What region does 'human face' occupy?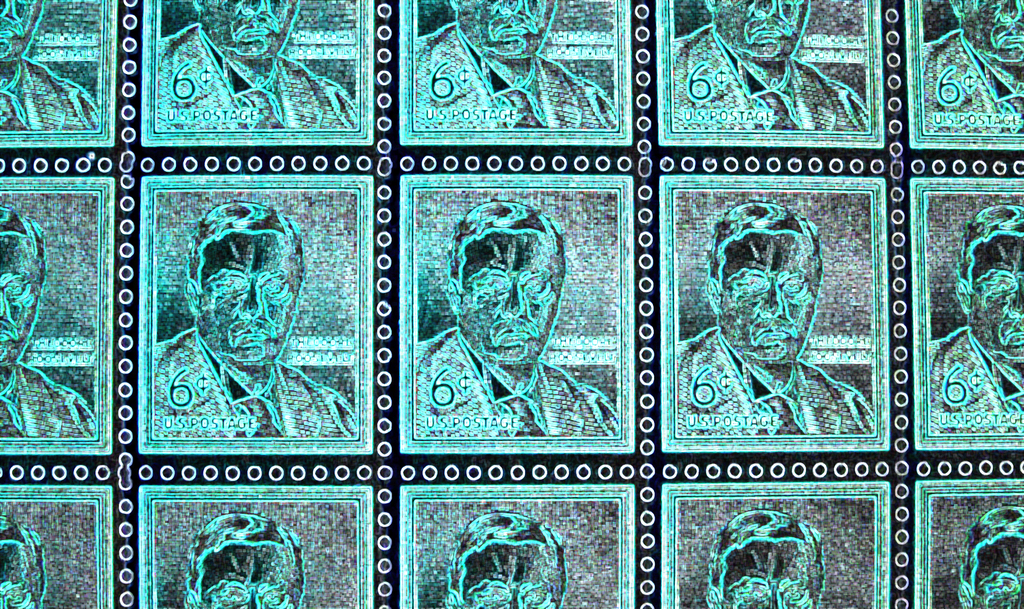
[0, 225, 41, 377].
